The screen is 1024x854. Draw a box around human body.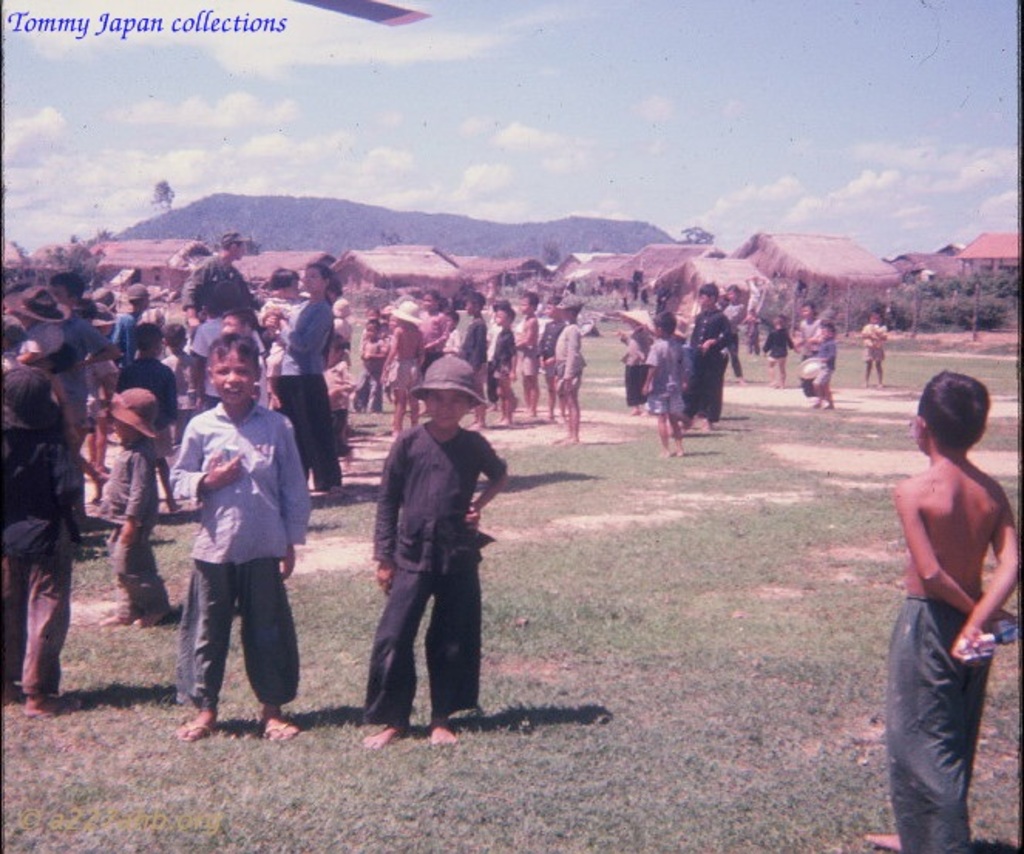
Rect(689, 304, 737, 439).
